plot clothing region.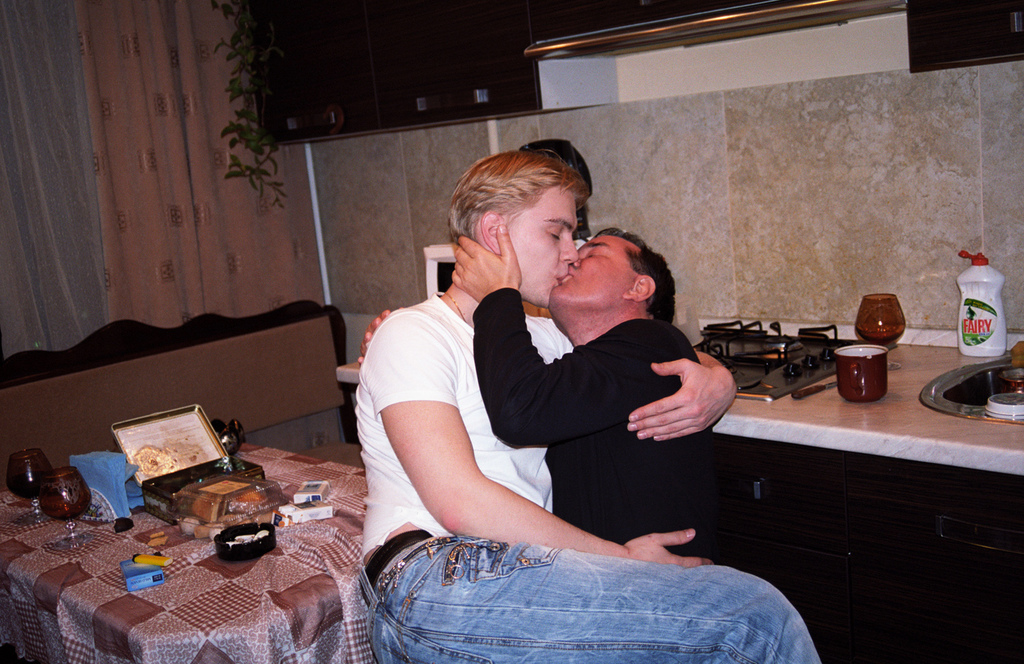
Plotted at crop(367, 527, 829, 663).
